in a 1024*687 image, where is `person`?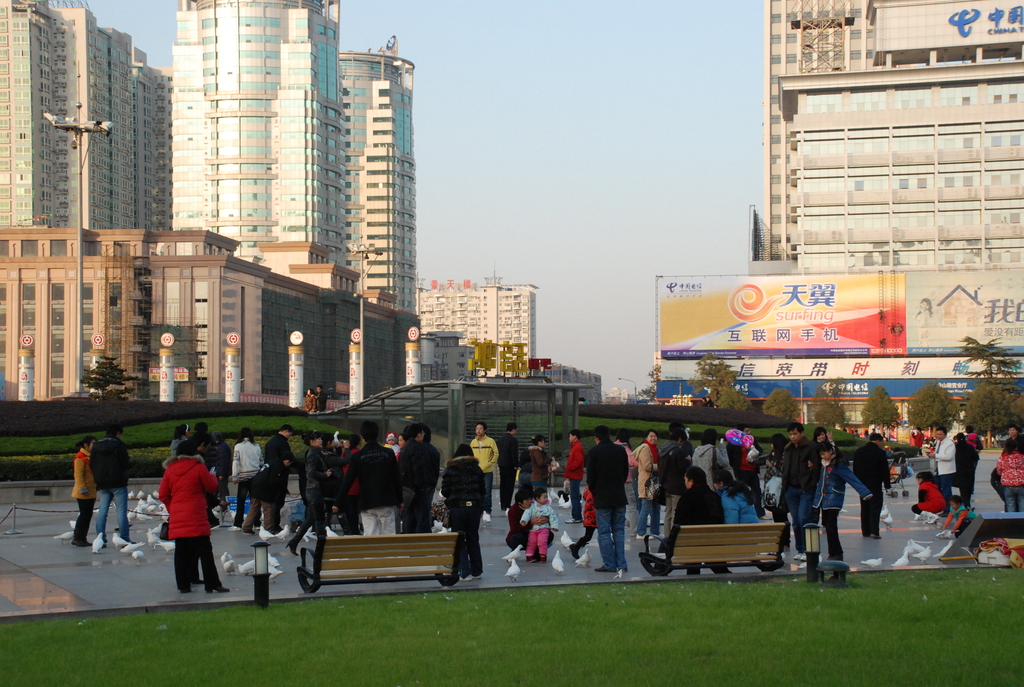
{"left": 667, "top": 423, "right": 696, "bottom": 463}.
